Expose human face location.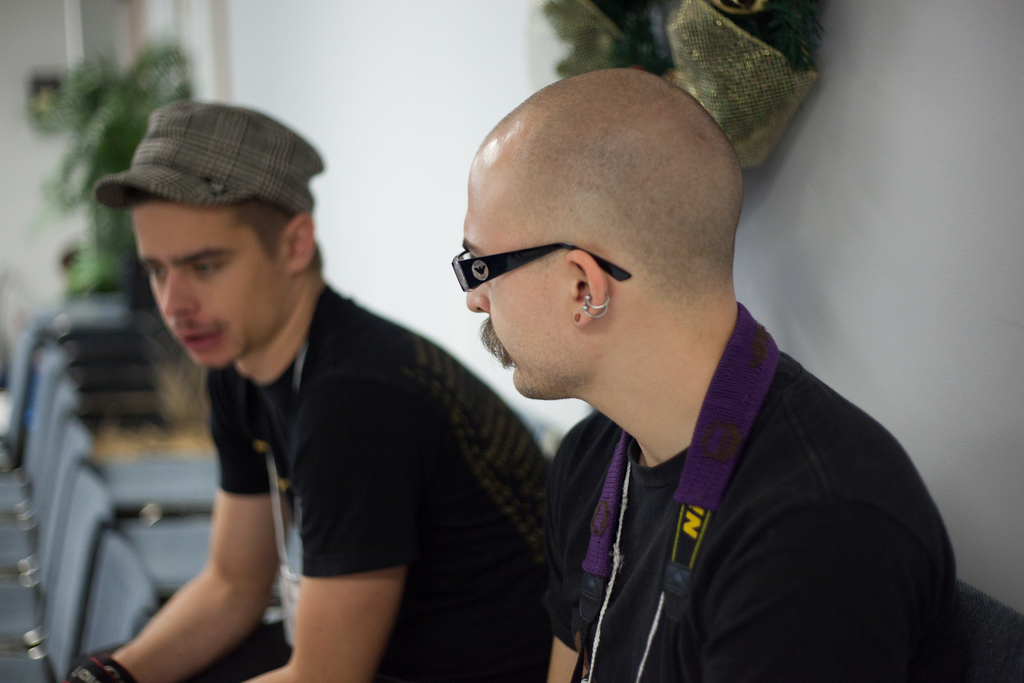
Exposed at Rect(136, 189, 291, 368).
